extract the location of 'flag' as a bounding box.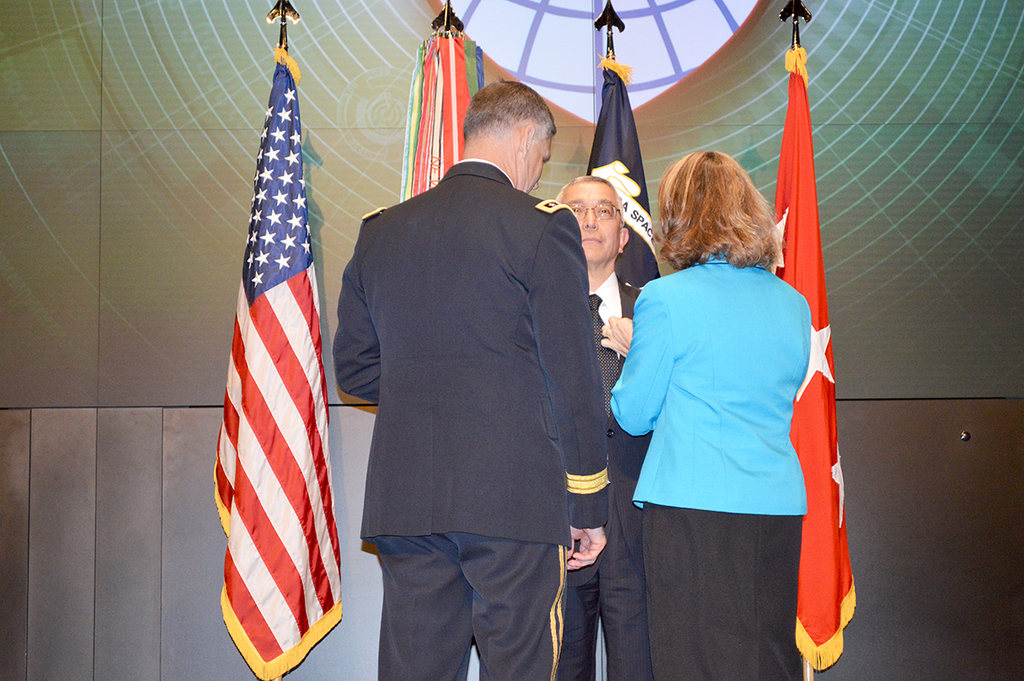
{"x1": 567, "y1": 57, "x2": 669, "y2": 354}.
